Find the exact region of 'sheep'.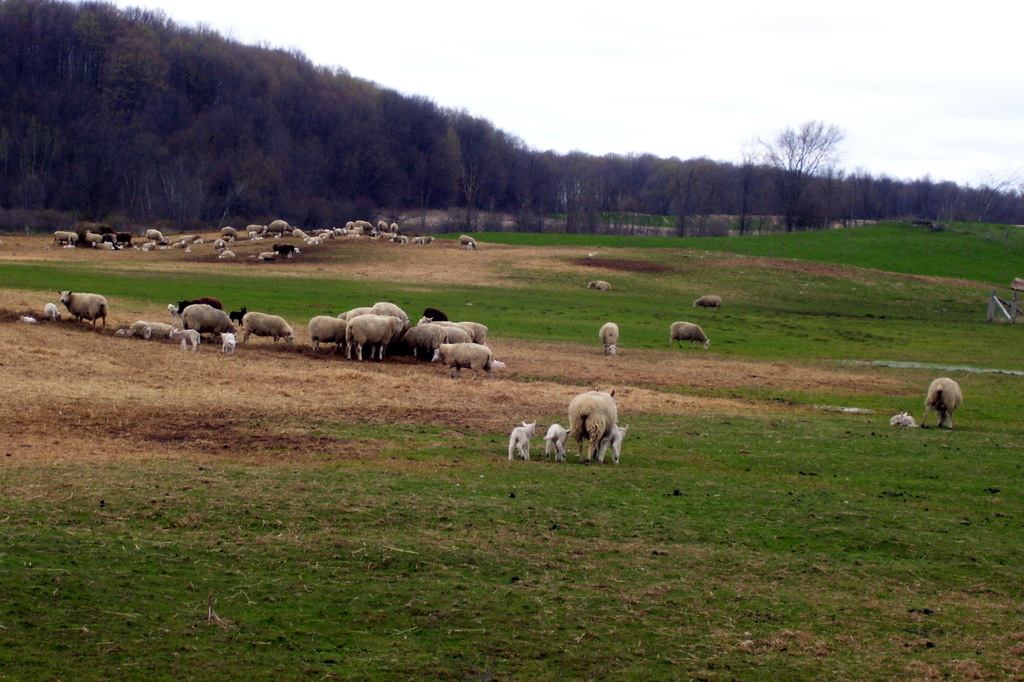
Exact region: pyautogui.locateOnScreen(694, 295, 722, 311).
